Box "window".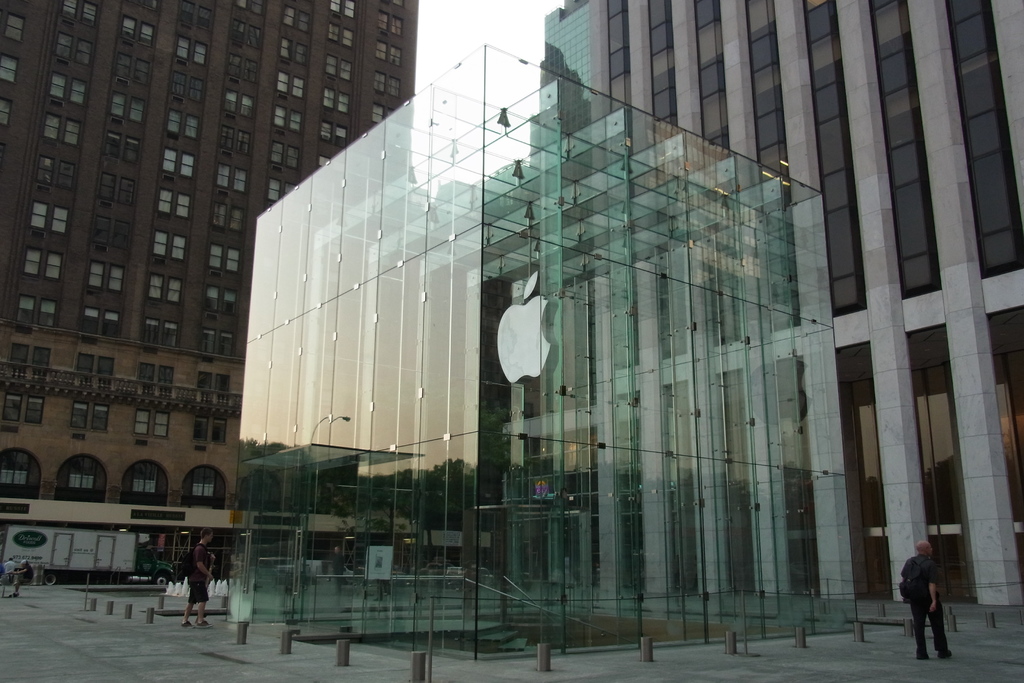
[x1=387, y1=71, x2=400, y2=100].
